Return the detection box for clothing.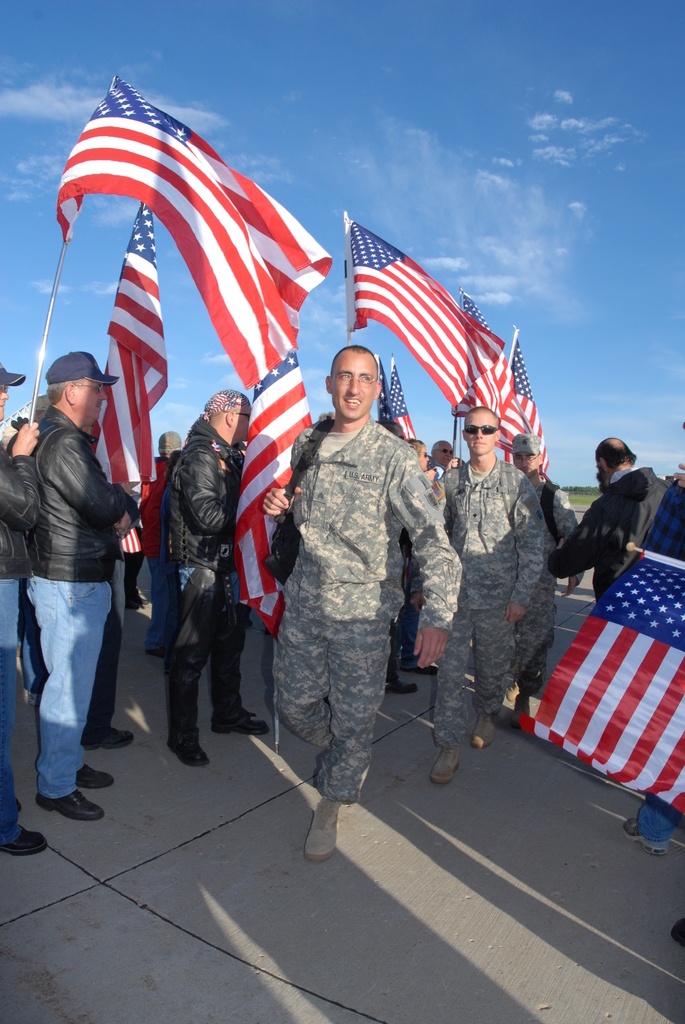
select_region(166, 424, 252, 744).
